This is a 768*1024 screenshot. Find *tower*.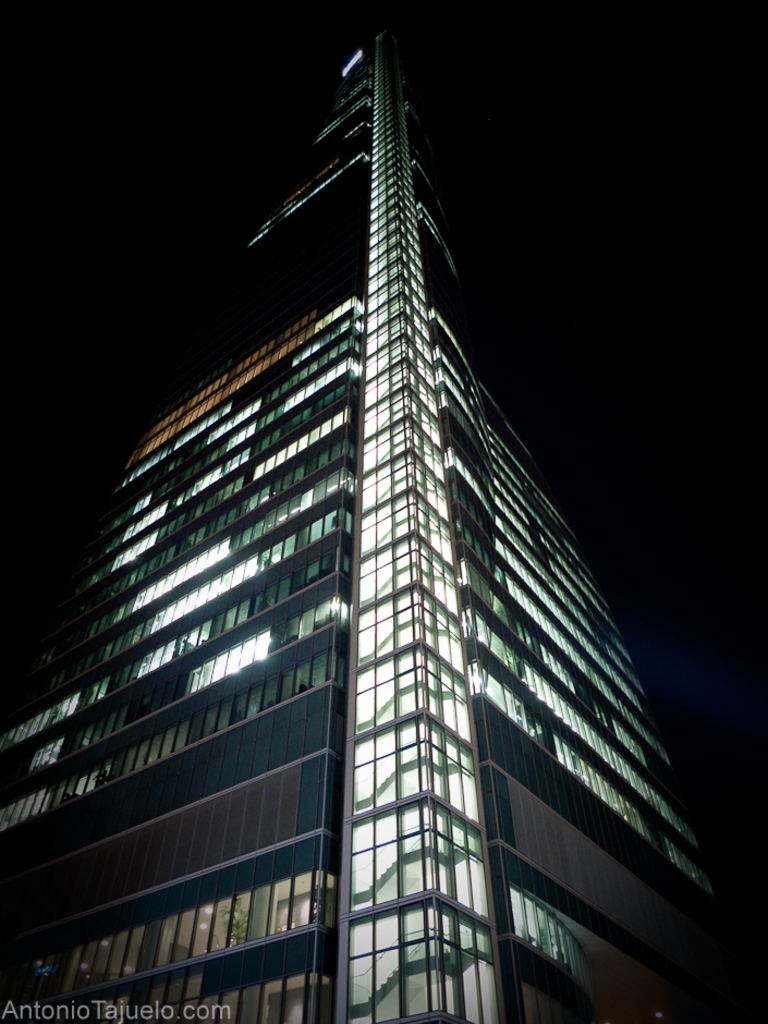
Bounding box: [20,27,744,960].
